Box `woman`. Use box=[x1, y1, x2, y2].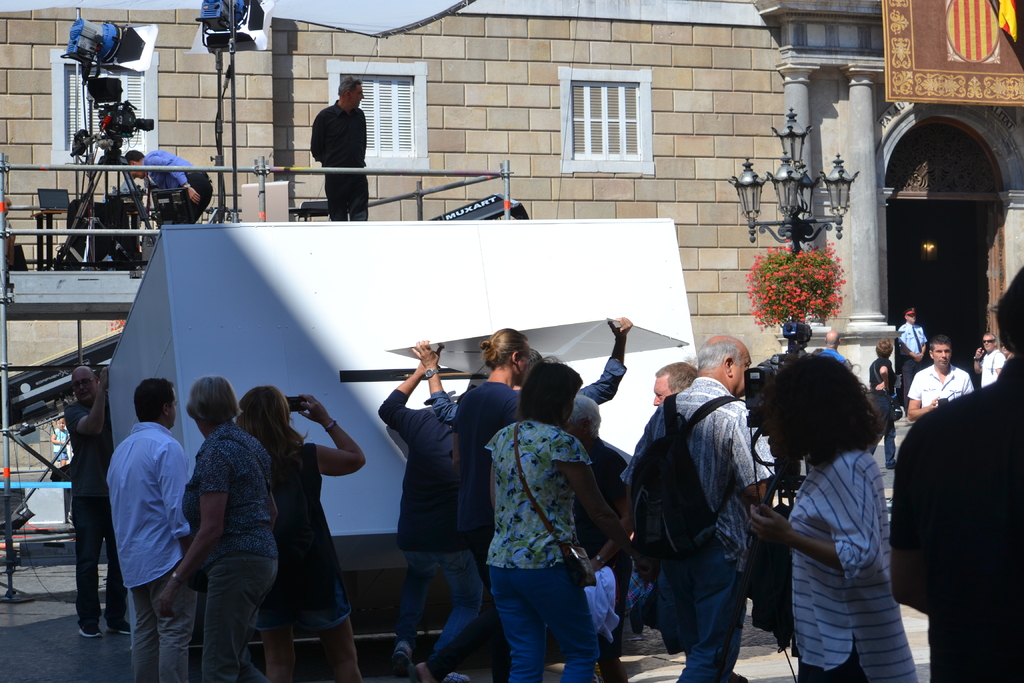
box=[239, 375, 380, 671].
